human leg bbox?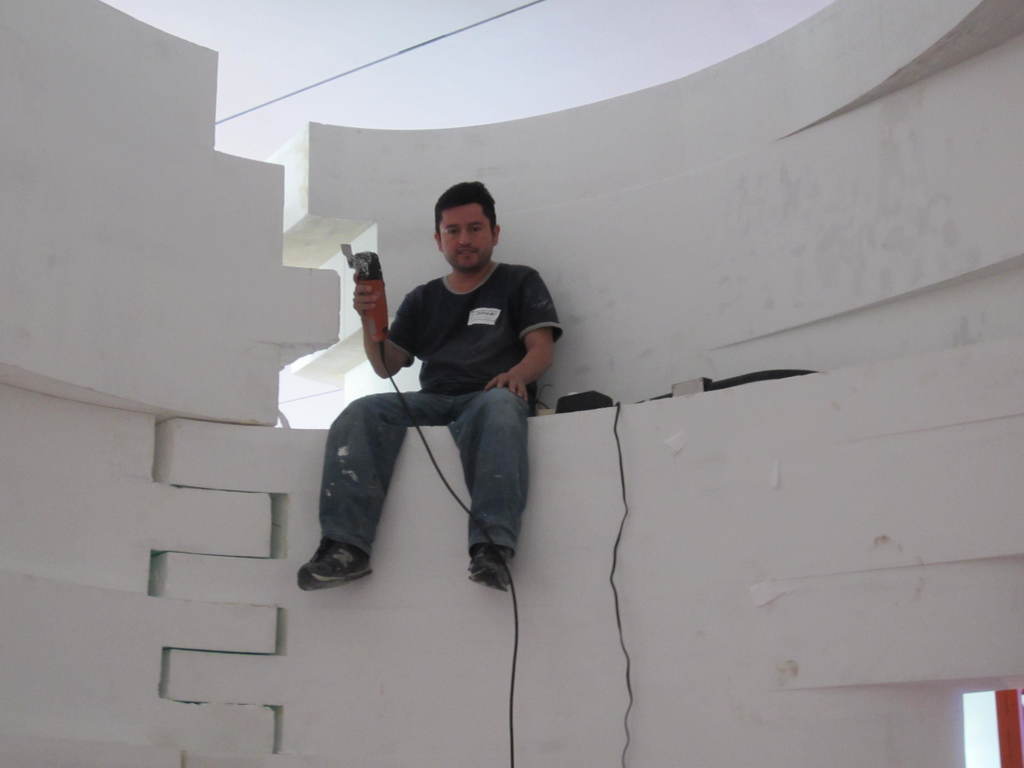
x1=300 y1=373 x2=437 y2=601
